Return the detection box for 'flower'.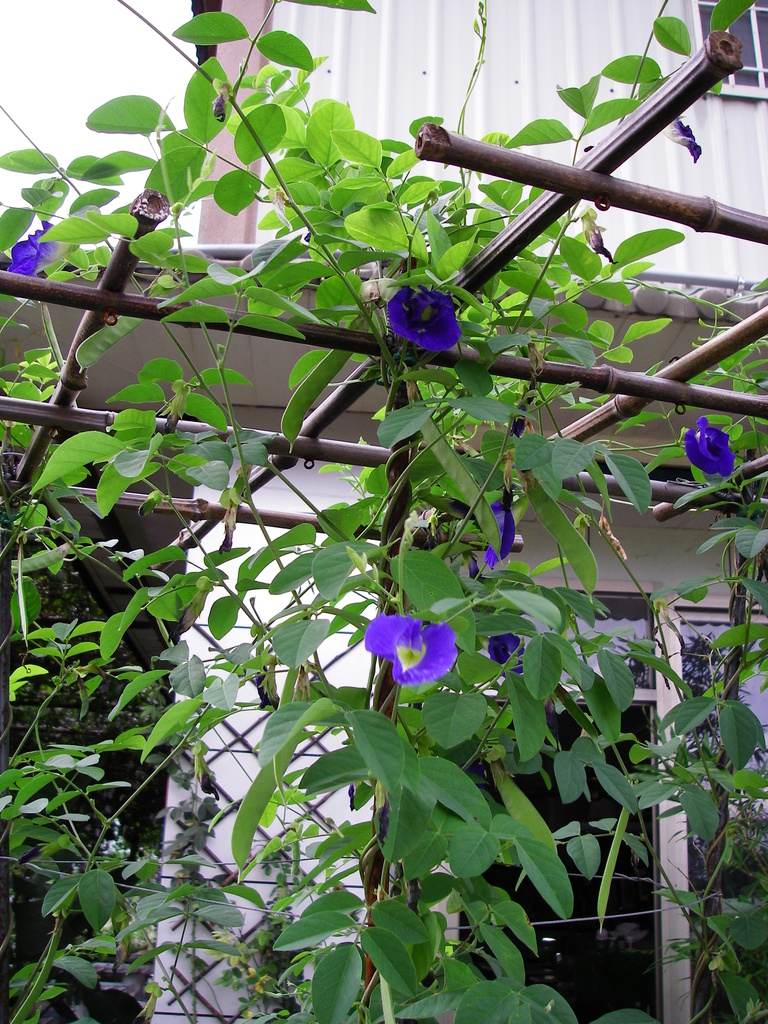
Rect(367, 607, 466, 696).
